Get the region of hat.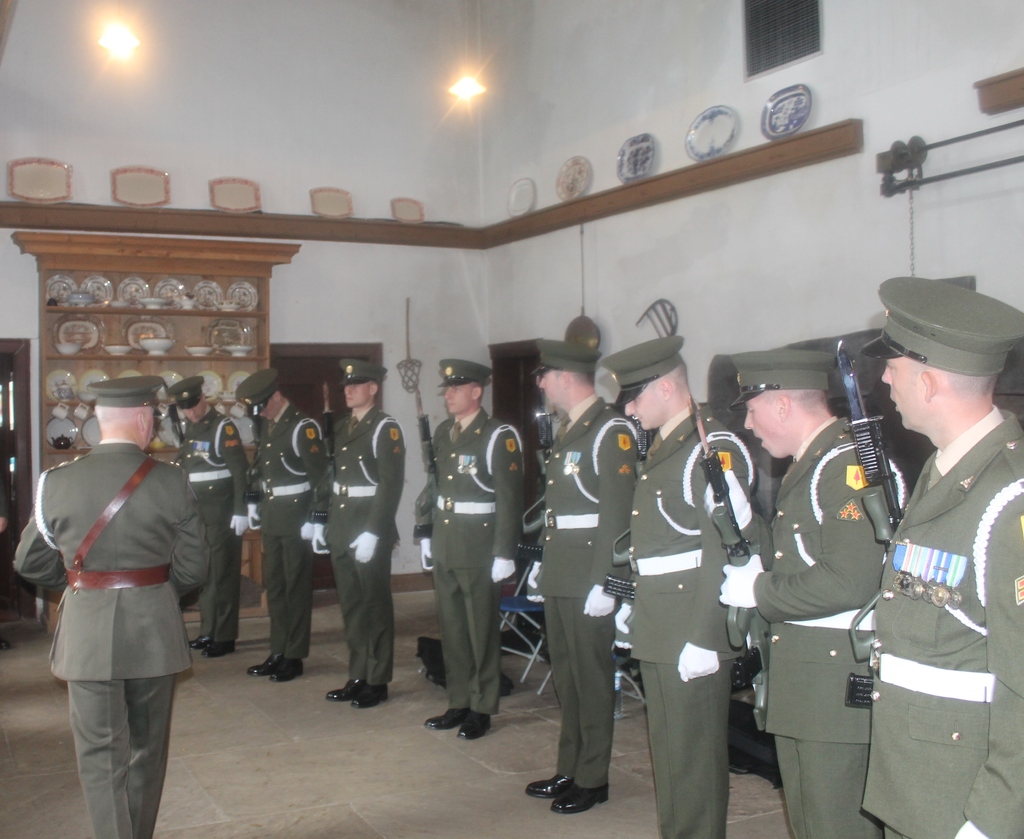
[x1=431, y1=357, x2=495, y2=391].
